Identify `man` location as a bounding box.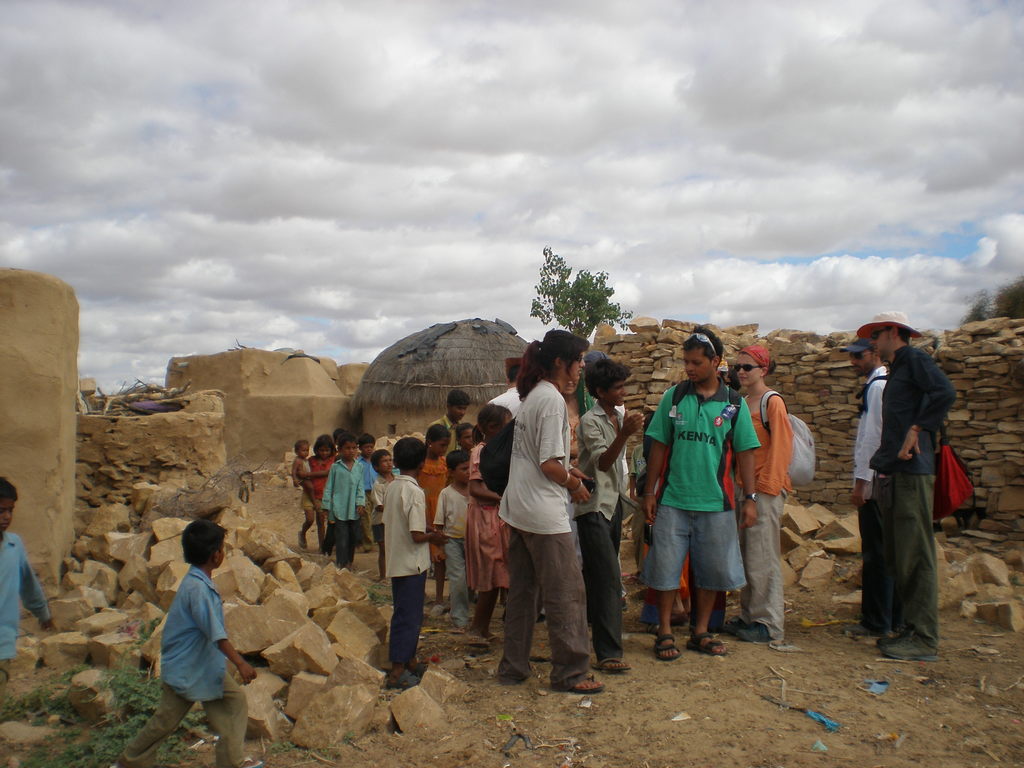
(left=842, top=336, right=890, bottom=636).
